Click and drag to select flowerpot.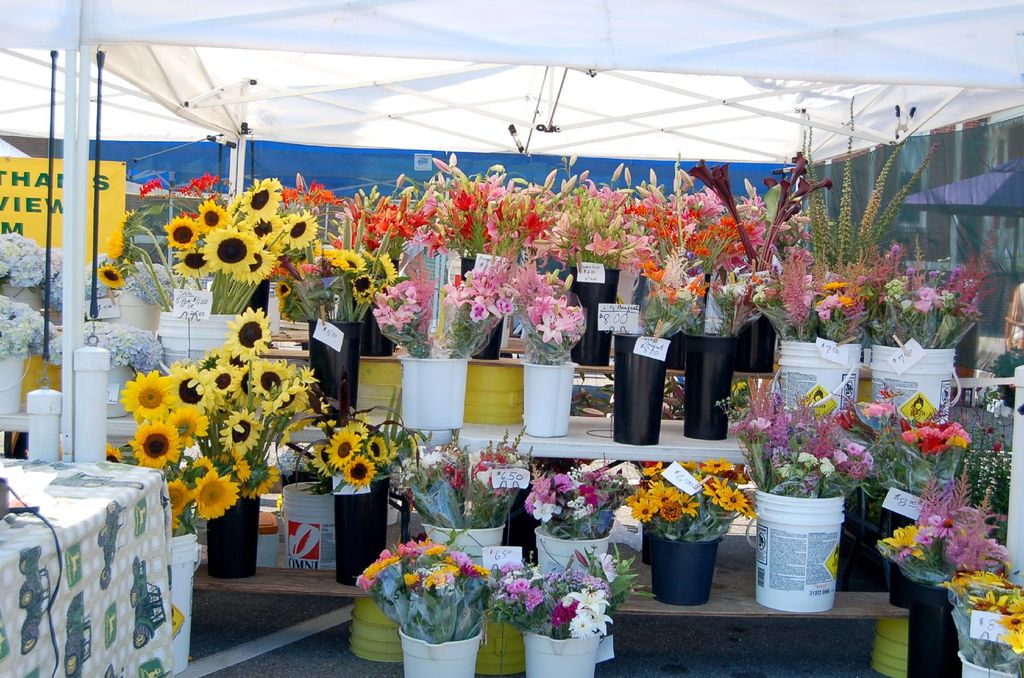
Selection: box=[301, 317, 362, 425].
